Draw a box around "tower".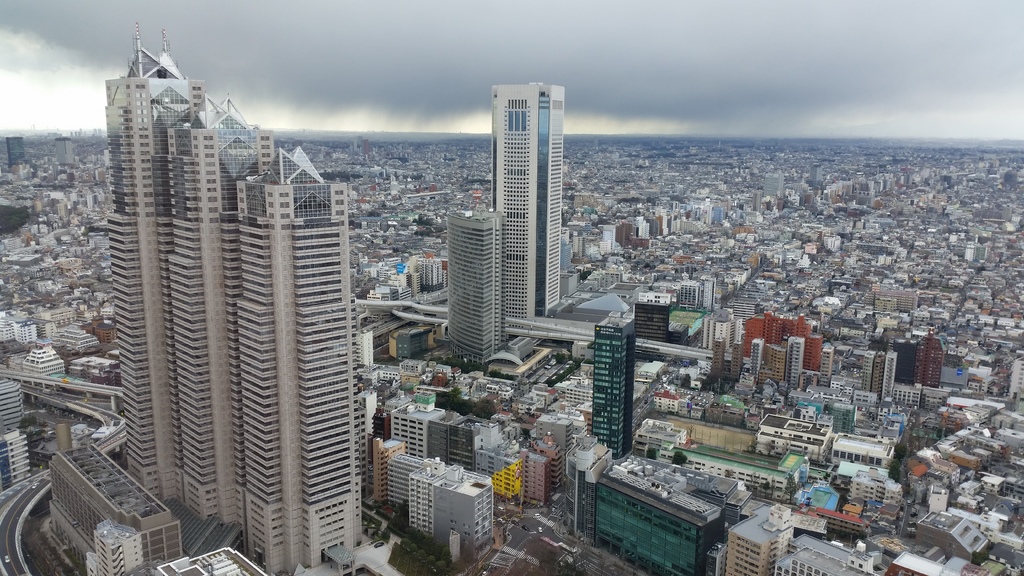
locate(451, 205, 508, 378).
